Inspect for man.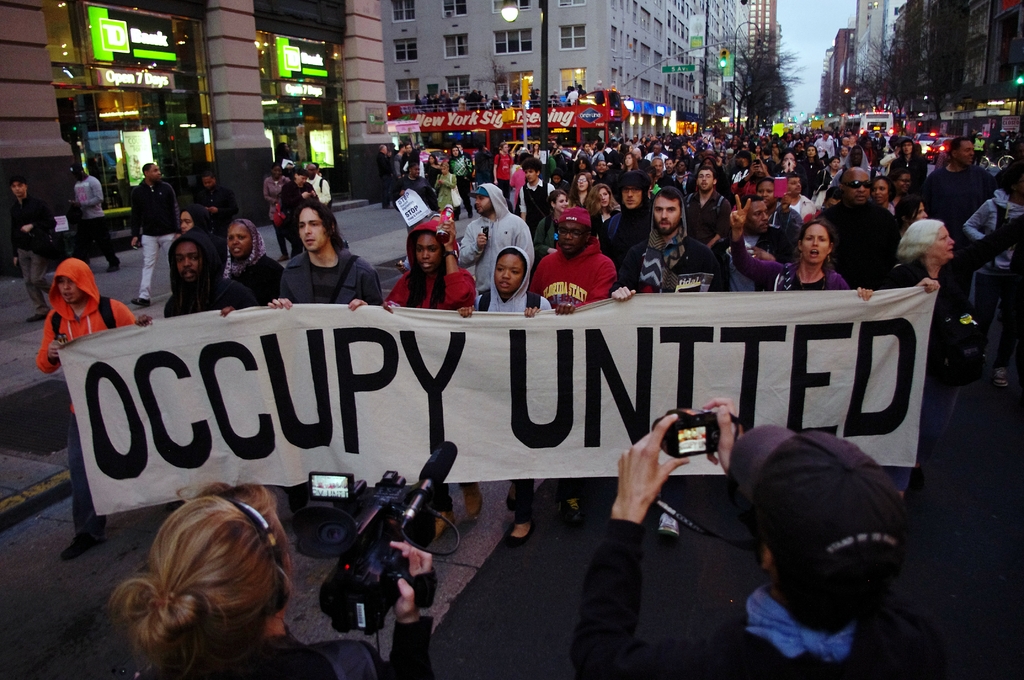
Inspection: region(196, 167, 241, 232).
